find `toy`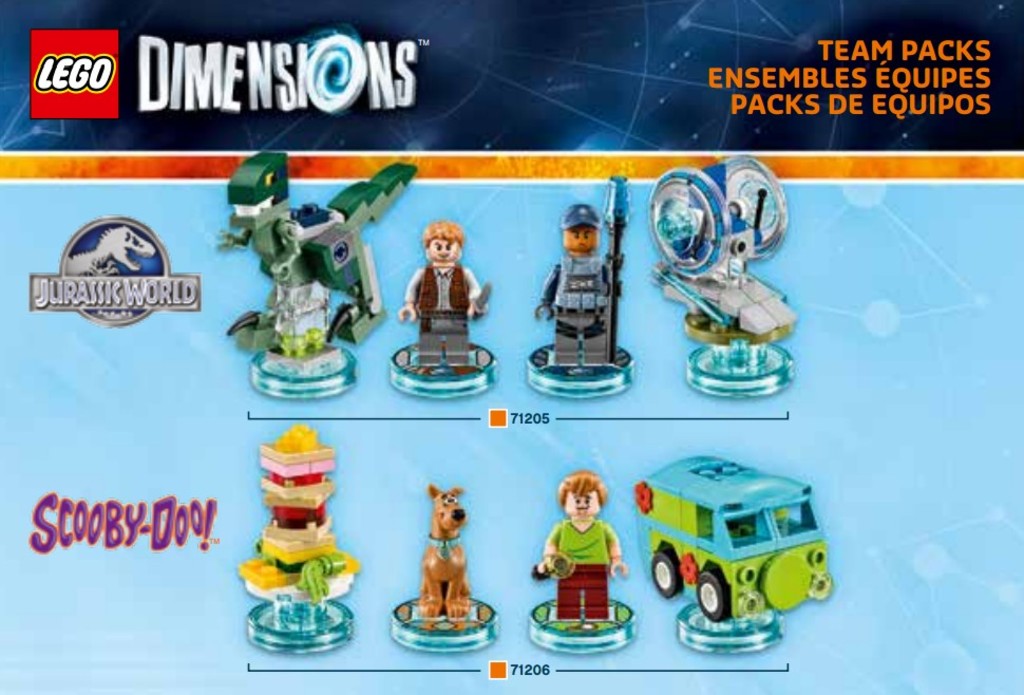
x1=211 y1=134 x2=404 y2=389
